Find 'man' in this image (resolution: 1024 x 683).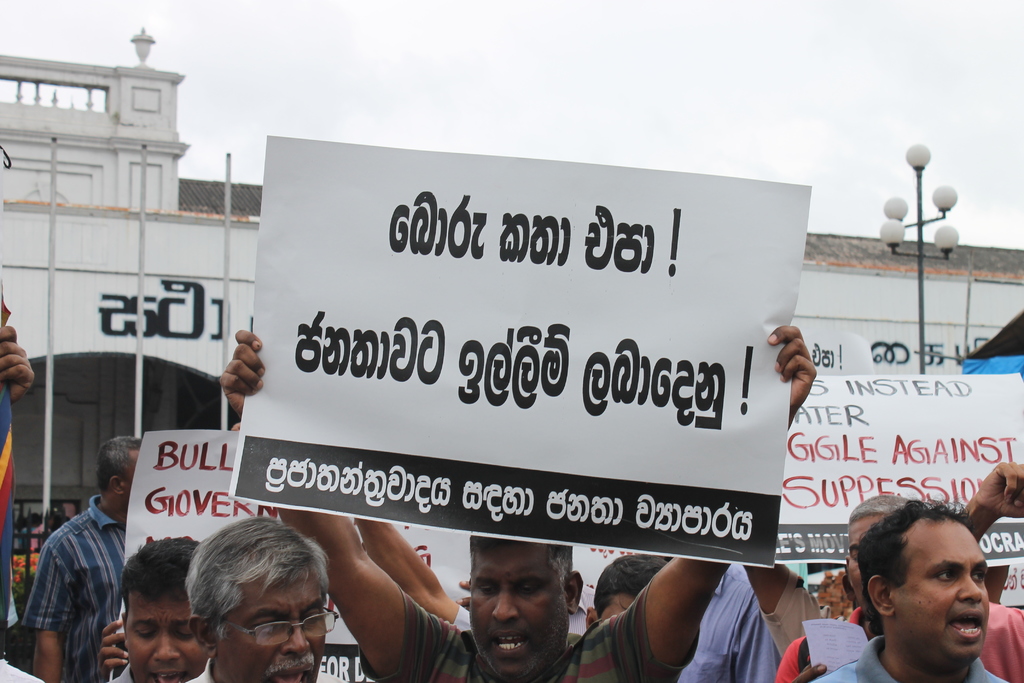
[x1=19, y1=459, x2=133, y2=676].
